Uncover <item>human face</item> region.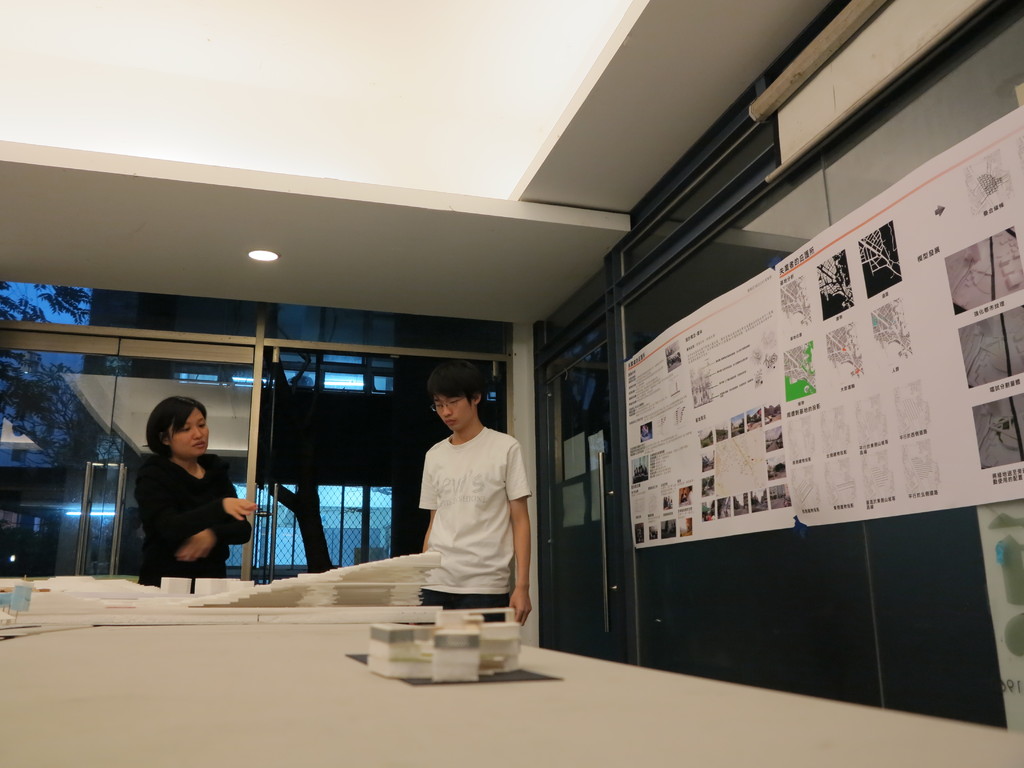
Uncovered: <box>165,410,209,456</box>.
